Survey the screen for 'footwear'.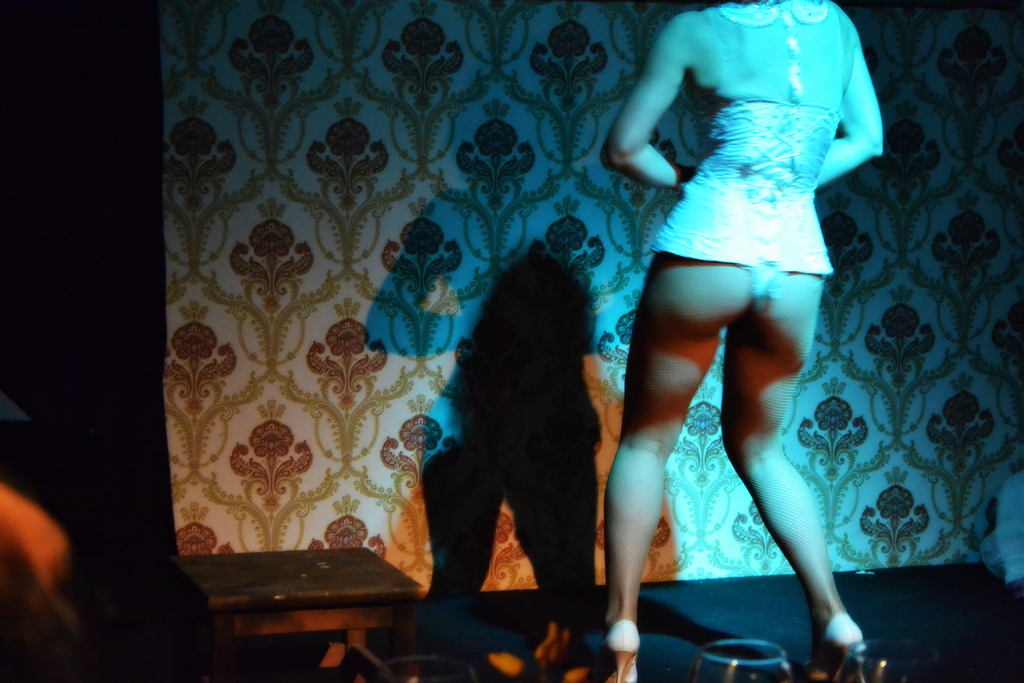
Survey found: box=[805, 613, 876, 682].
